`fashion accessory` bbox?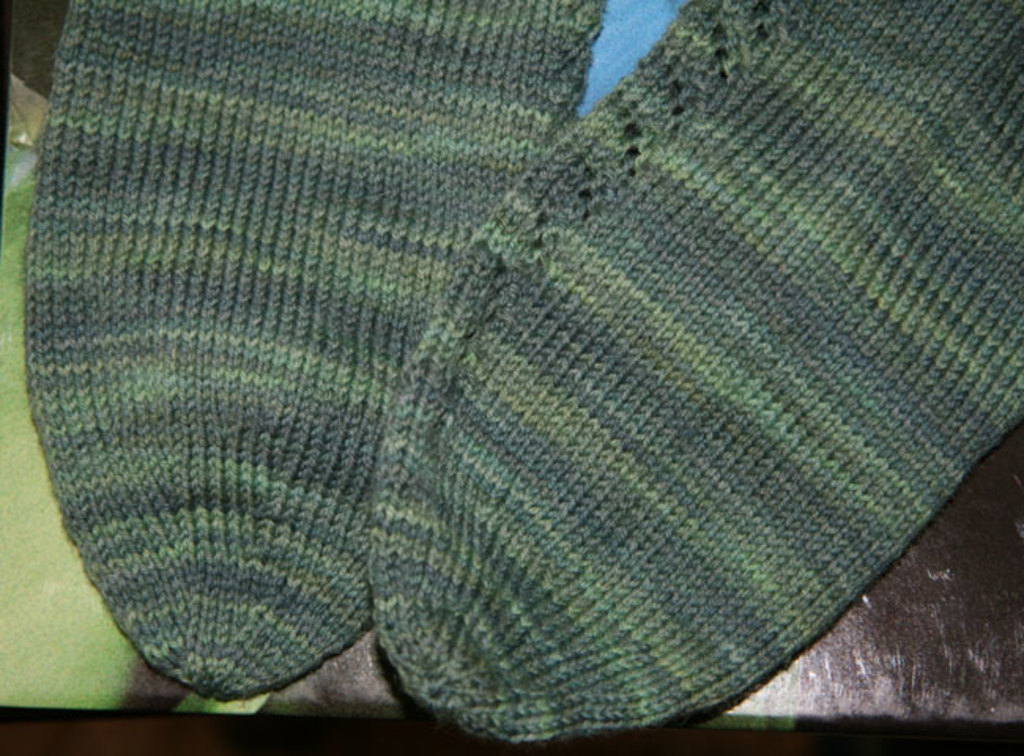
box(369, 0, 1022, 743)
